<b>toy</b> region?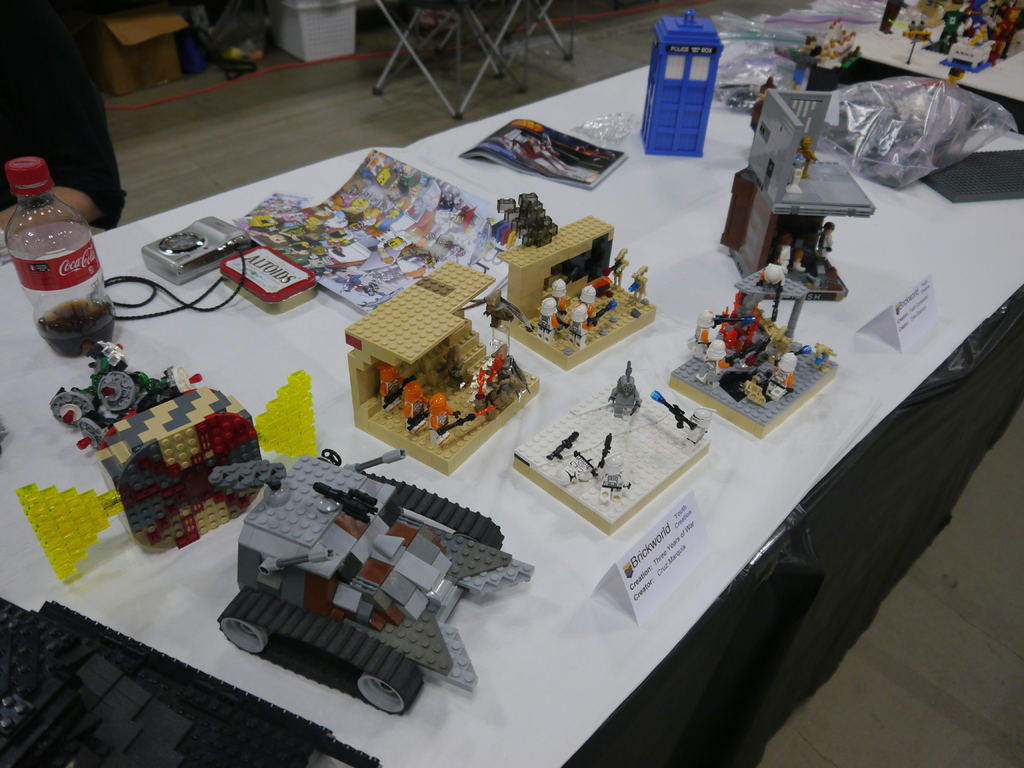
bbox=[186, 441, 556, 725]
